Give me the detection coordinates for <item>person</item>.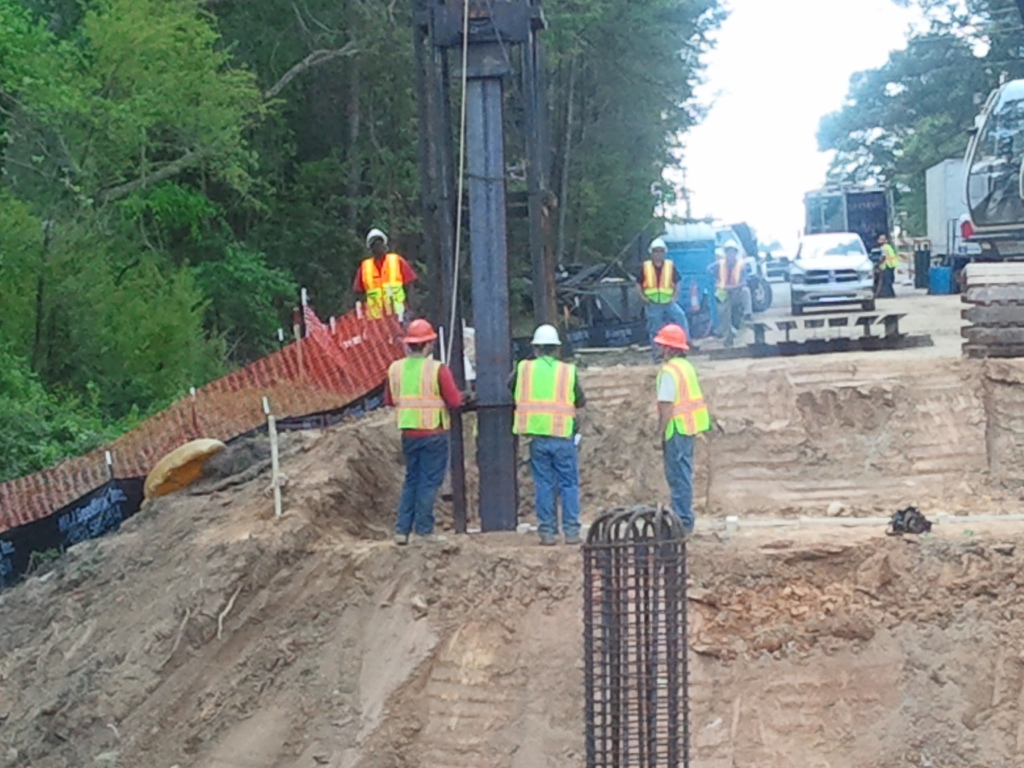
(x1=650, y1=321, x2=711, y2=538).
